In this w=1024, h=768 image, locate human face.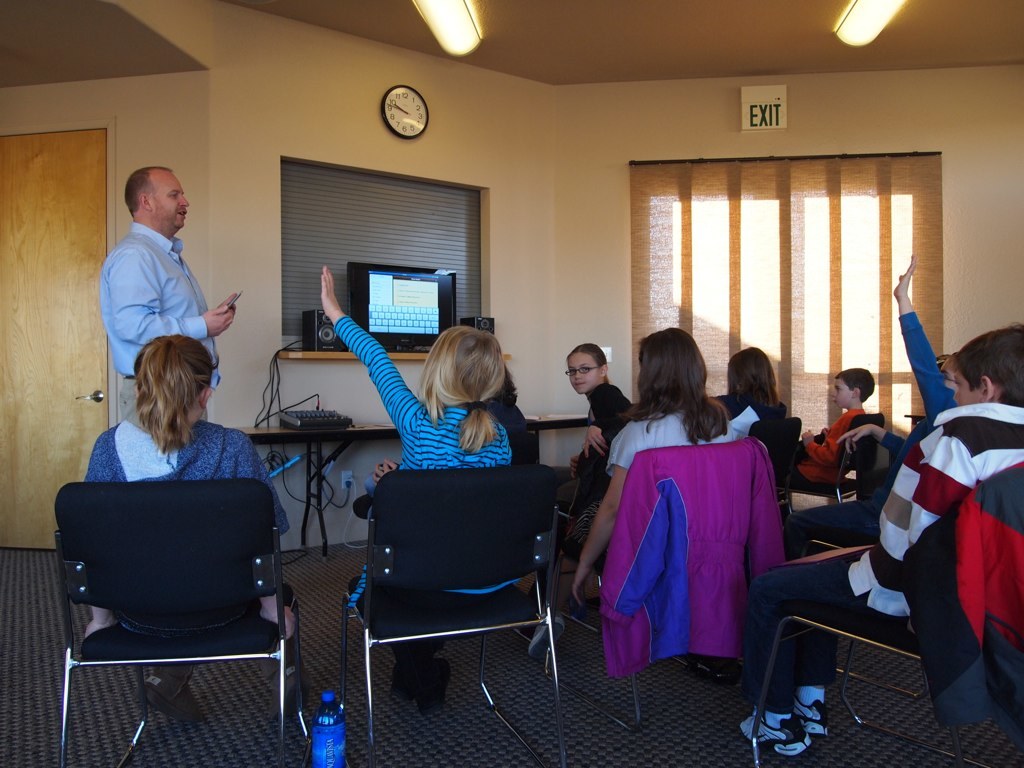
Bounding box: bbox(836, 376, 856, 403).
